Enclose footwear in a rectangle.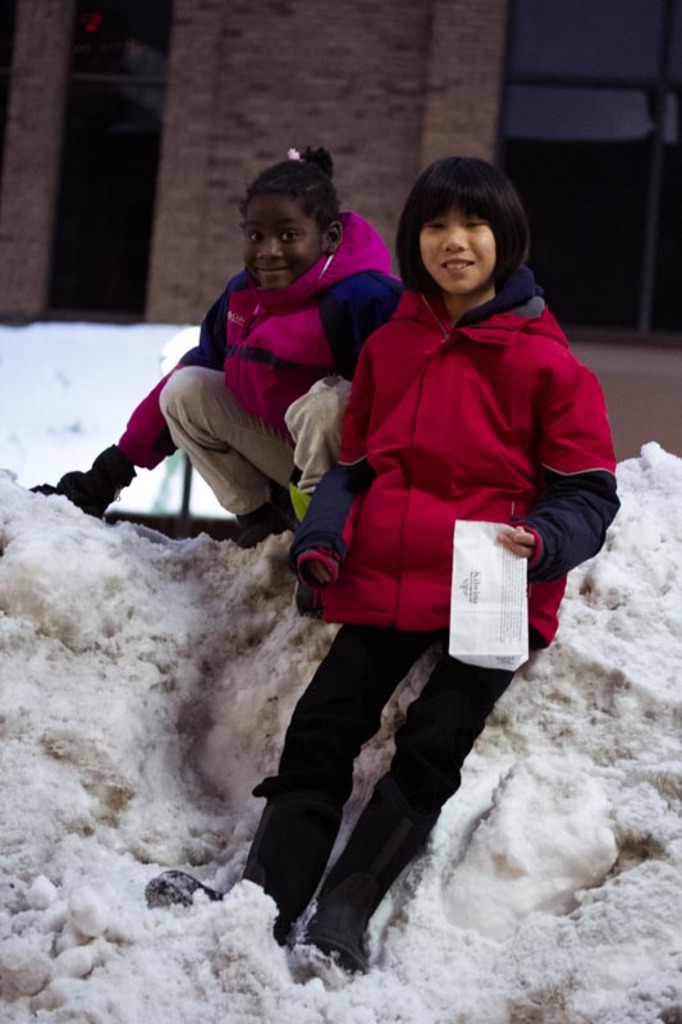
[237, 507, 285, 543].
